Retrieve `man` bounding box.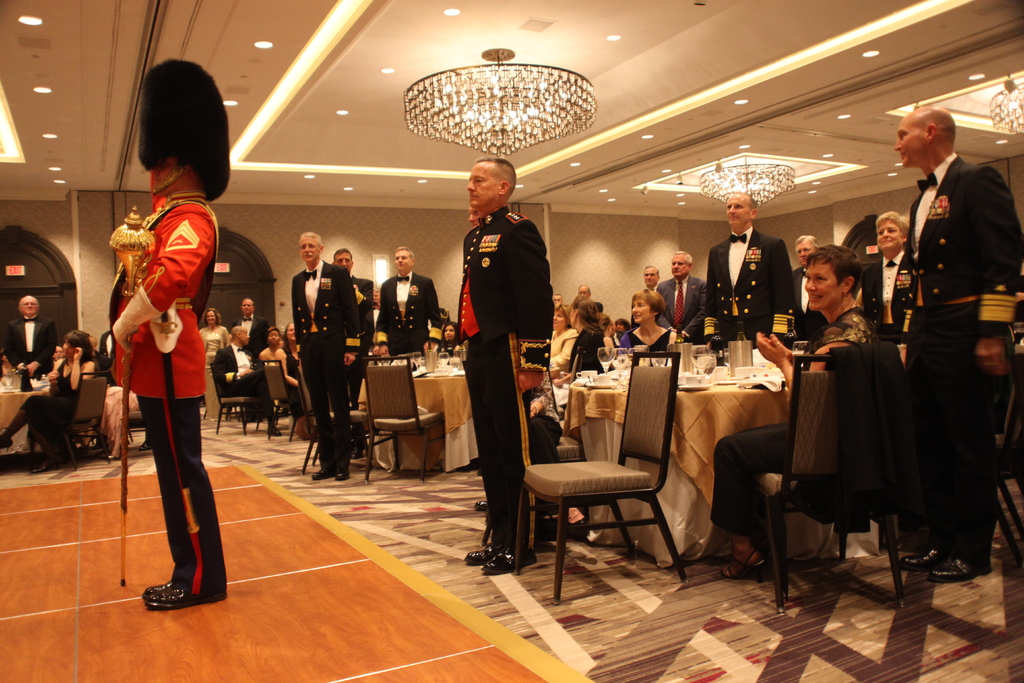
Bounding box: pyautogui.locateOnScreen(372, 290, 383, 321).
